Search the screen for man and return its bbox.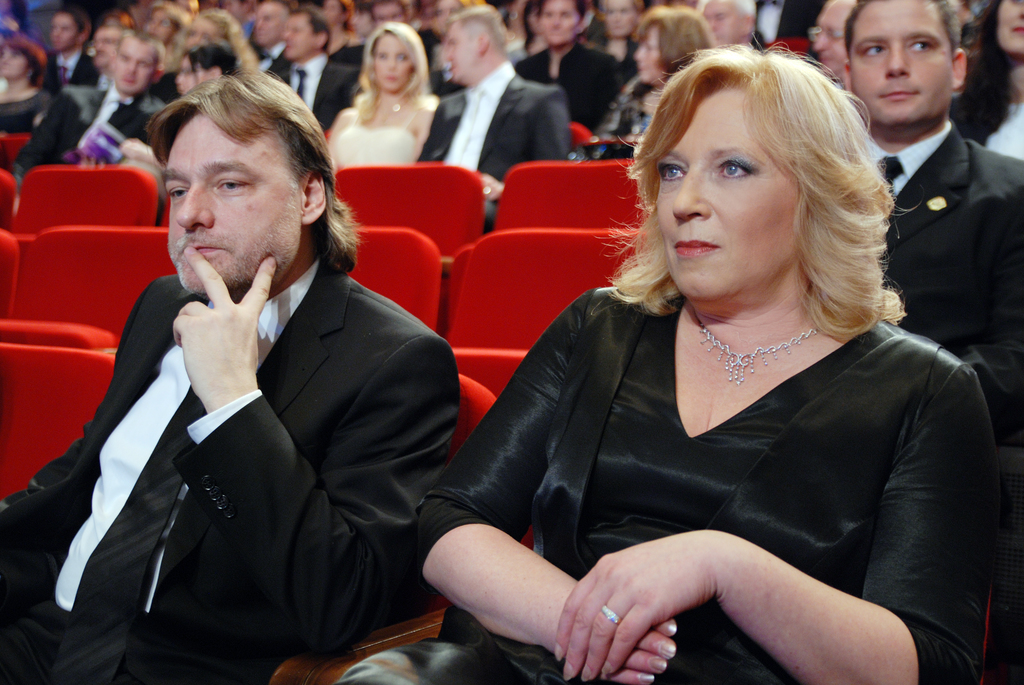
Found: locate(8, 27, 166, 182).
